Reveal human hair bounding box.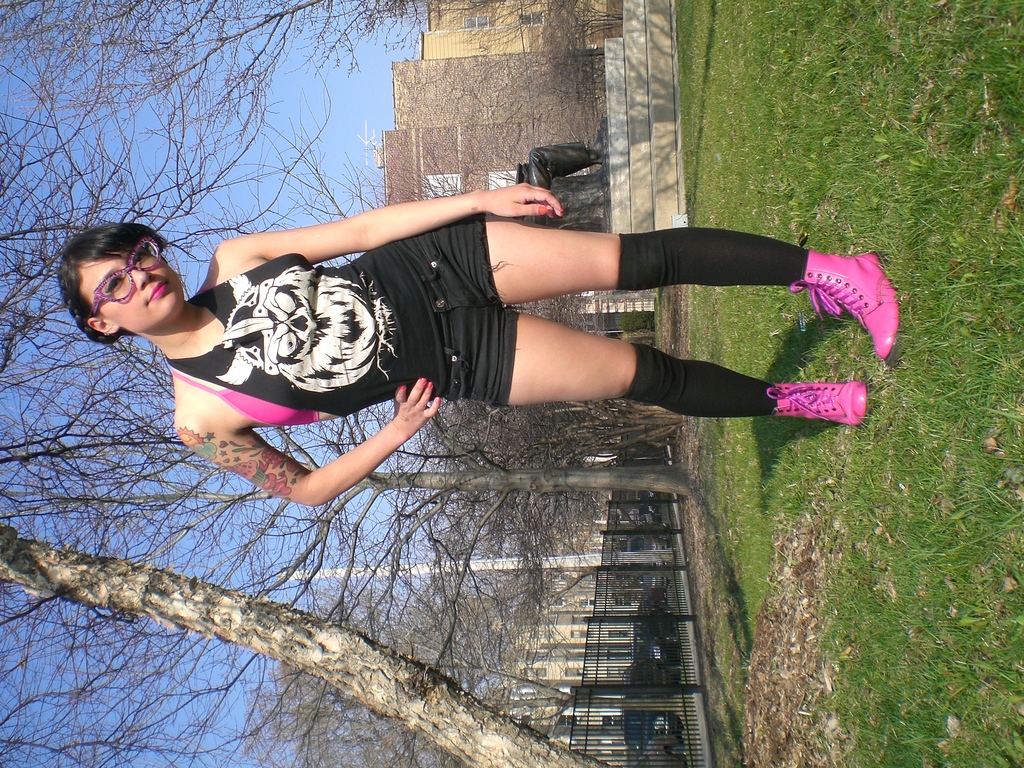
Revealed: [56,219,175,328].
